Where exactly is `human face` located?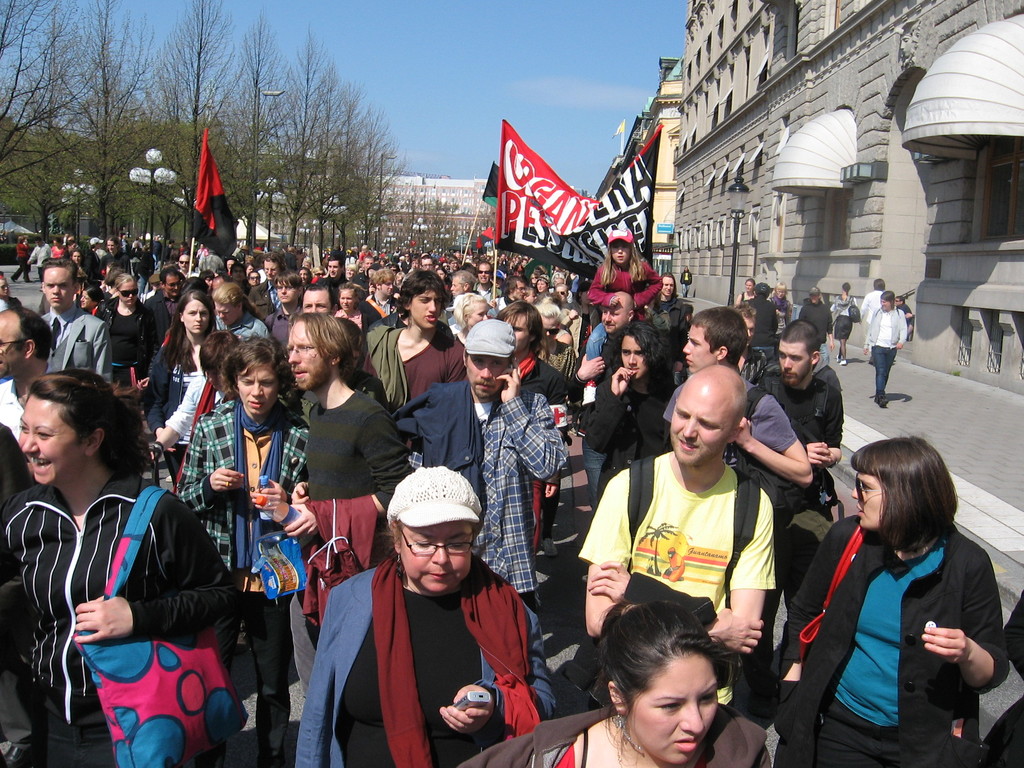
Its bounding box is (182, 299, 211, 339).
